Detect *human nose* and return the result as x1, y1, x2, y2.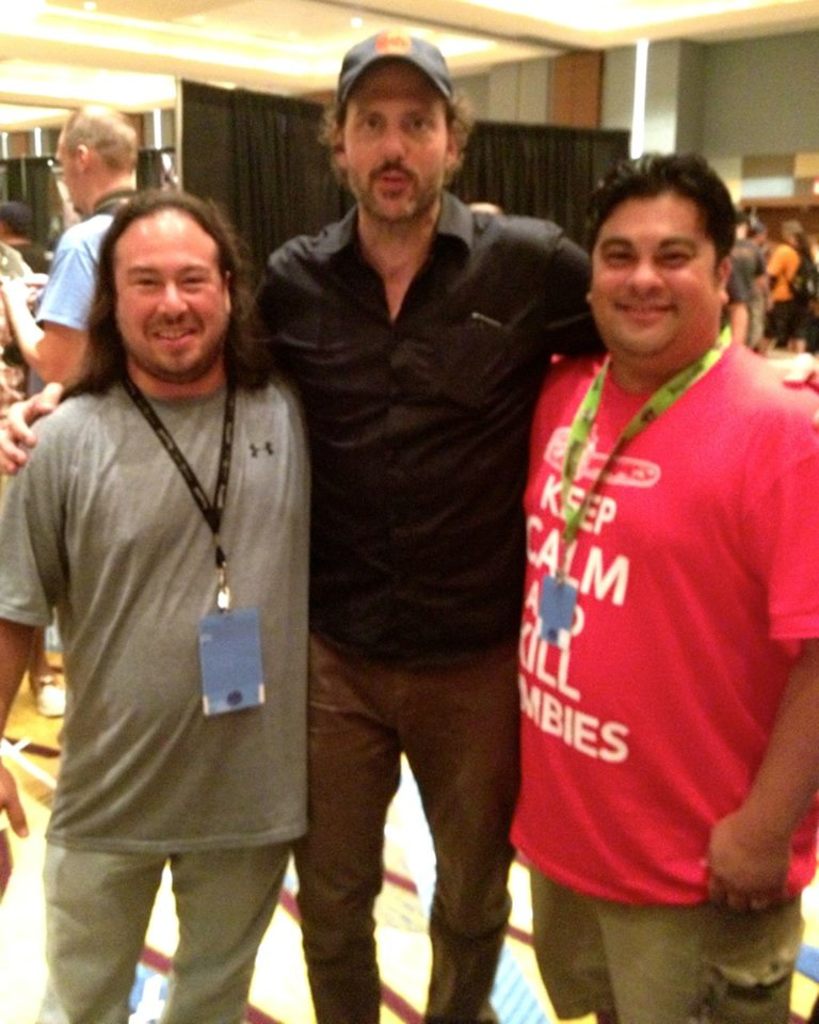
622, 251, 662, 299.
